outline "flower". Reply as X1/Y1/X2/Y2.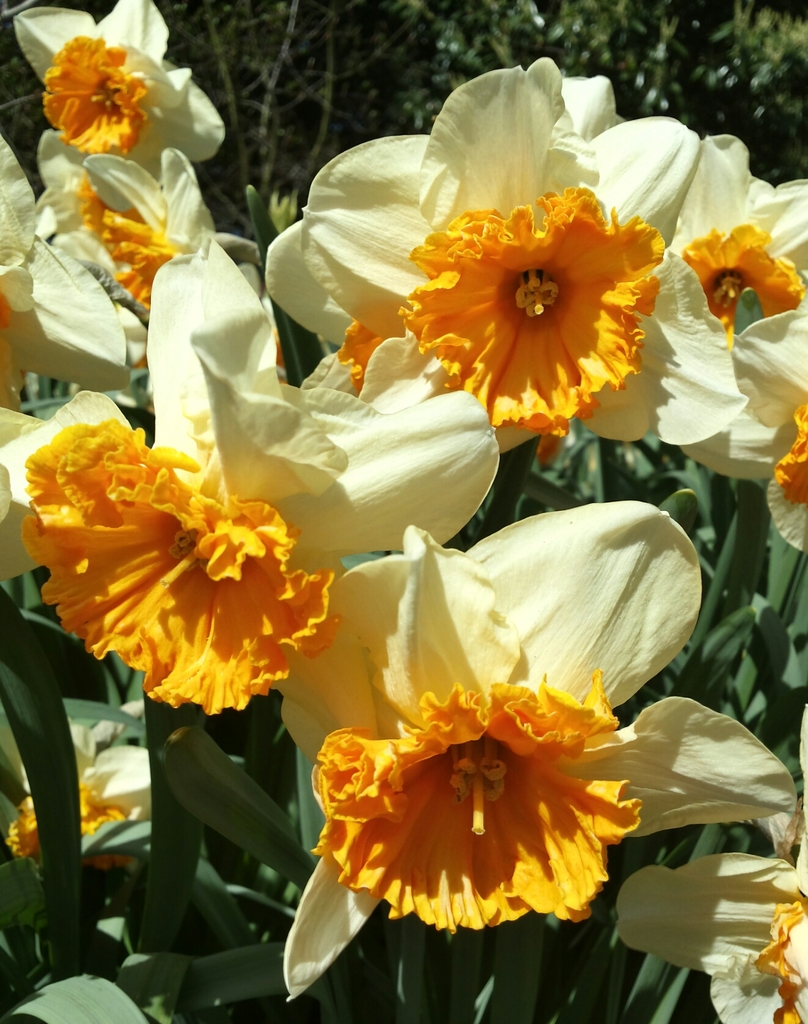
617/810/807/1023.
